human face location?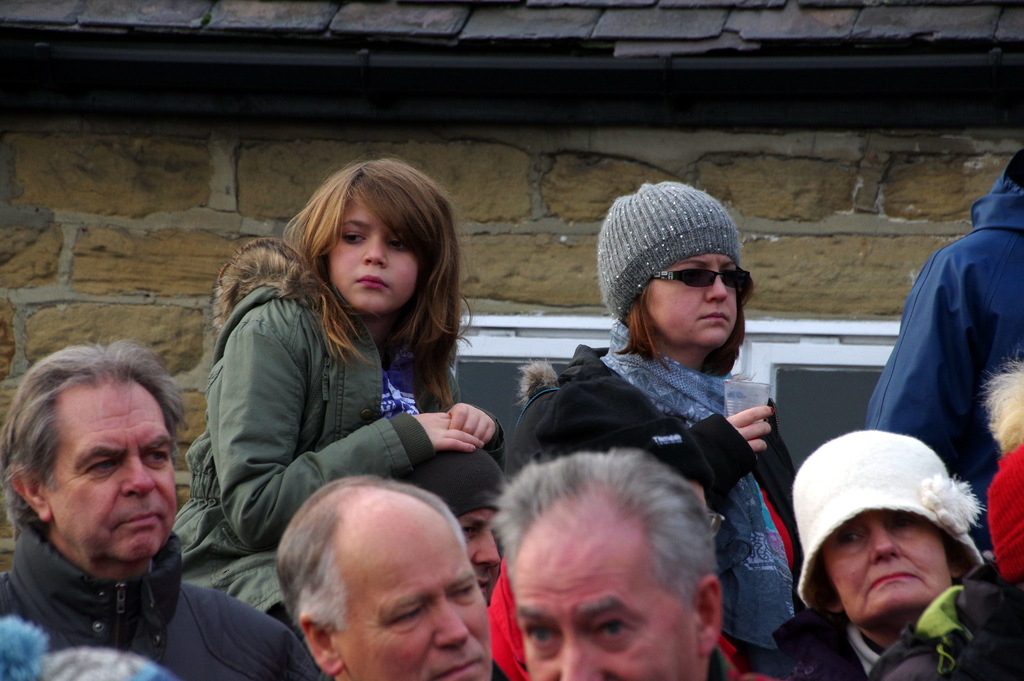
[49,388,175,568]
